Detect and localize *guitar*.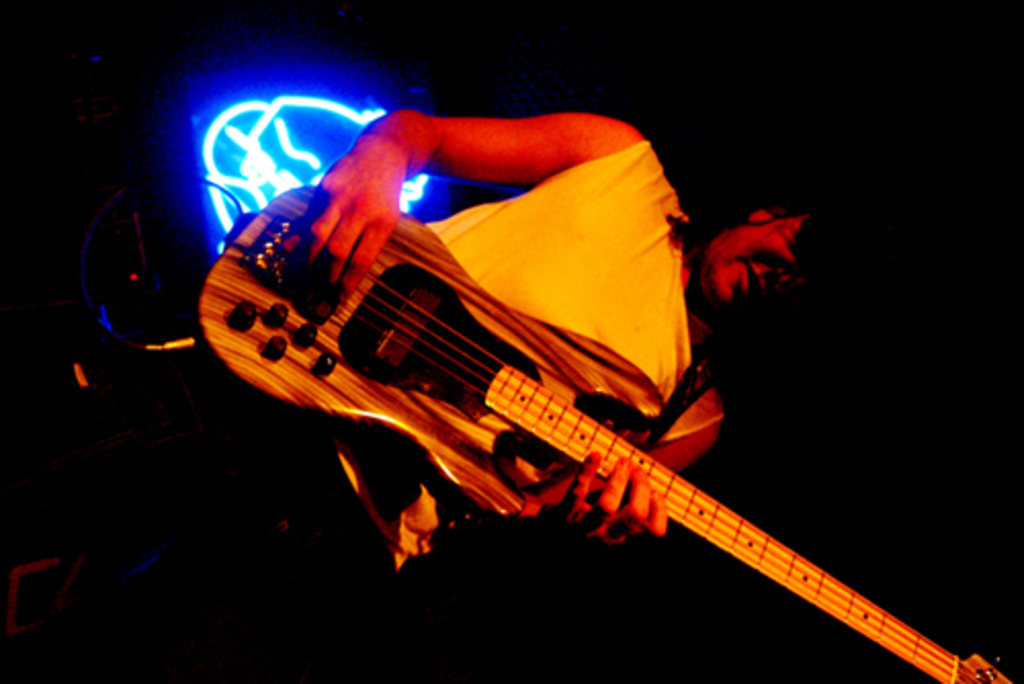
Localized at Rect(233, 180, 969, 657).
